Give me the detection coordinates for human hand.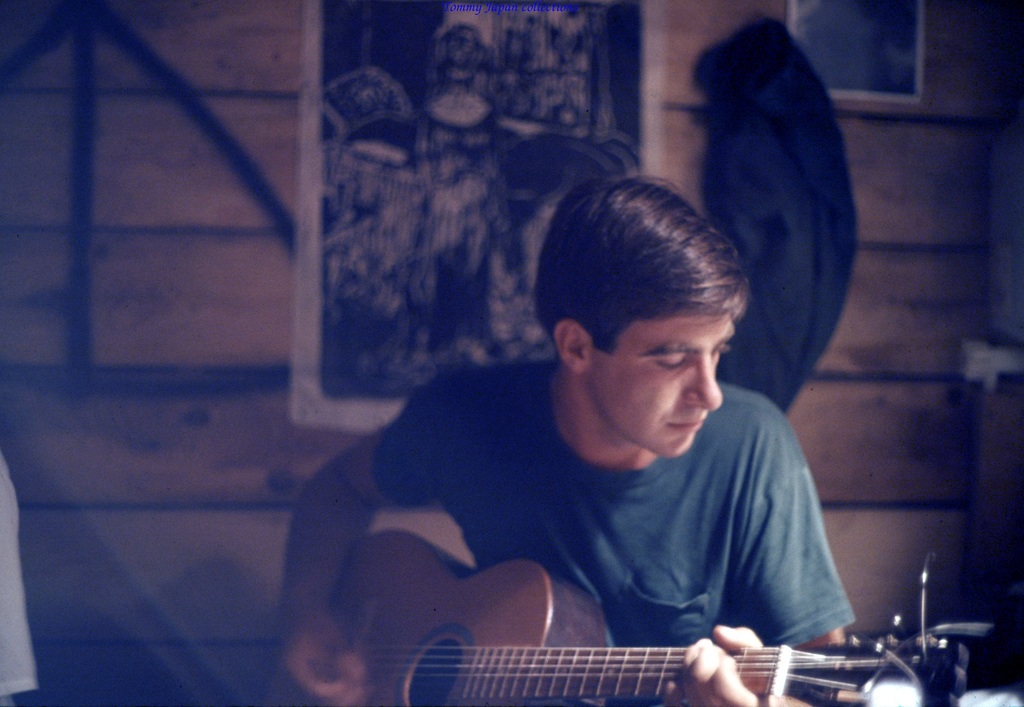
(271,617,367,706).
